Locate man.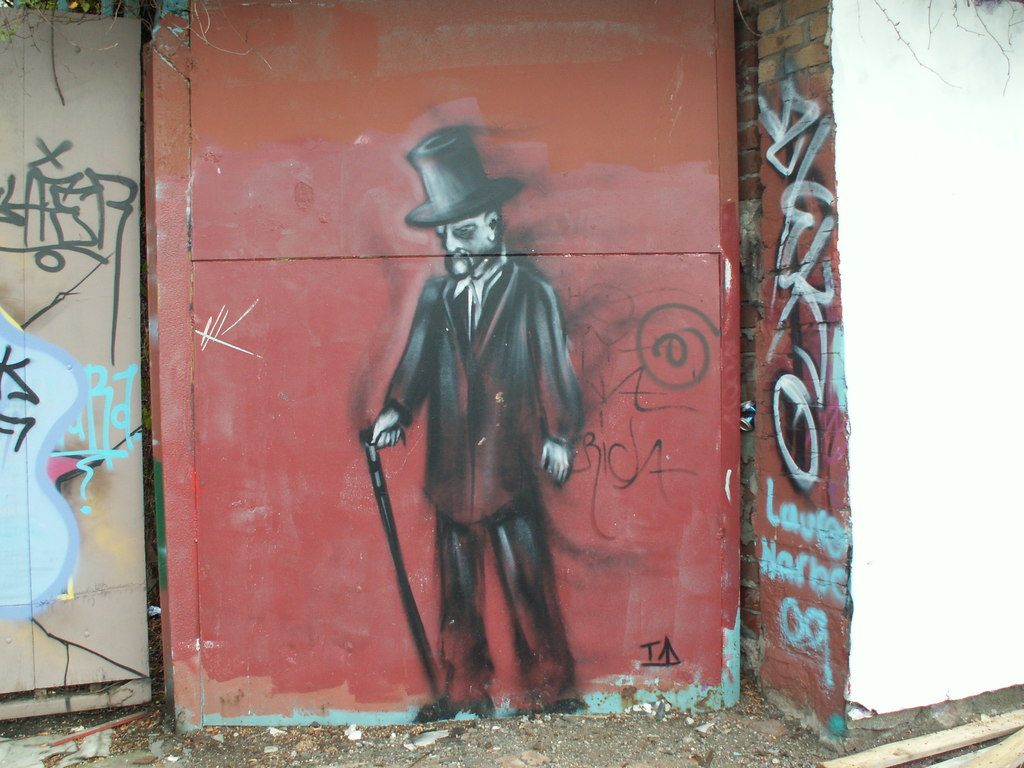
Bounding box: l=369, t=156, r=595, b=726.
